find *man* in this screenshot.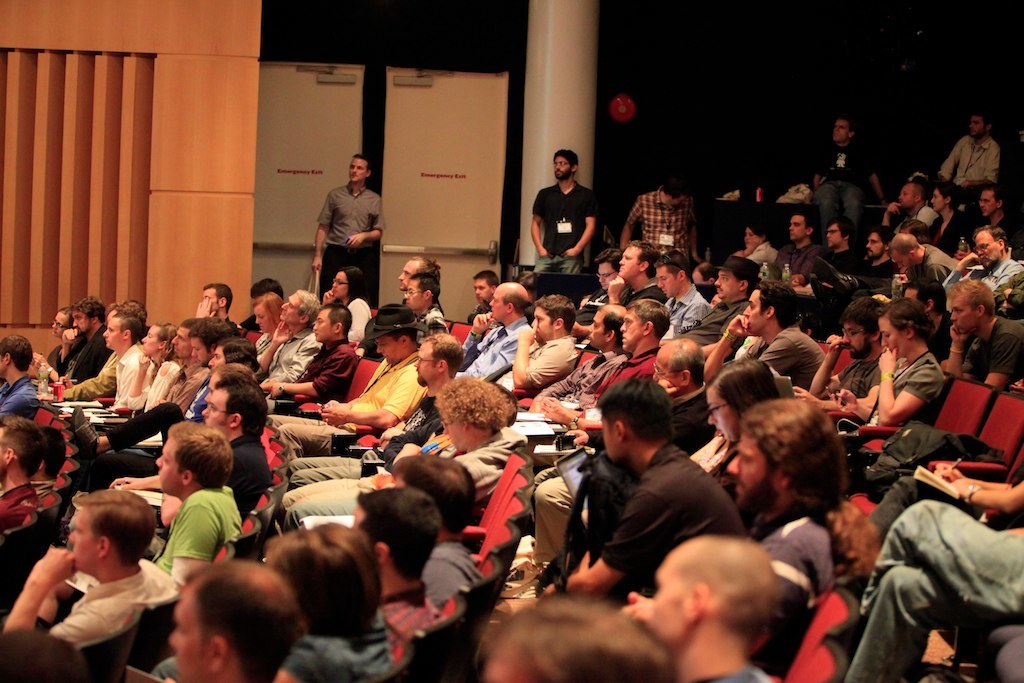
The bounding box for *man* is {"x1": 815, "y1": 115, "x2": 886, "y2": 236}.
